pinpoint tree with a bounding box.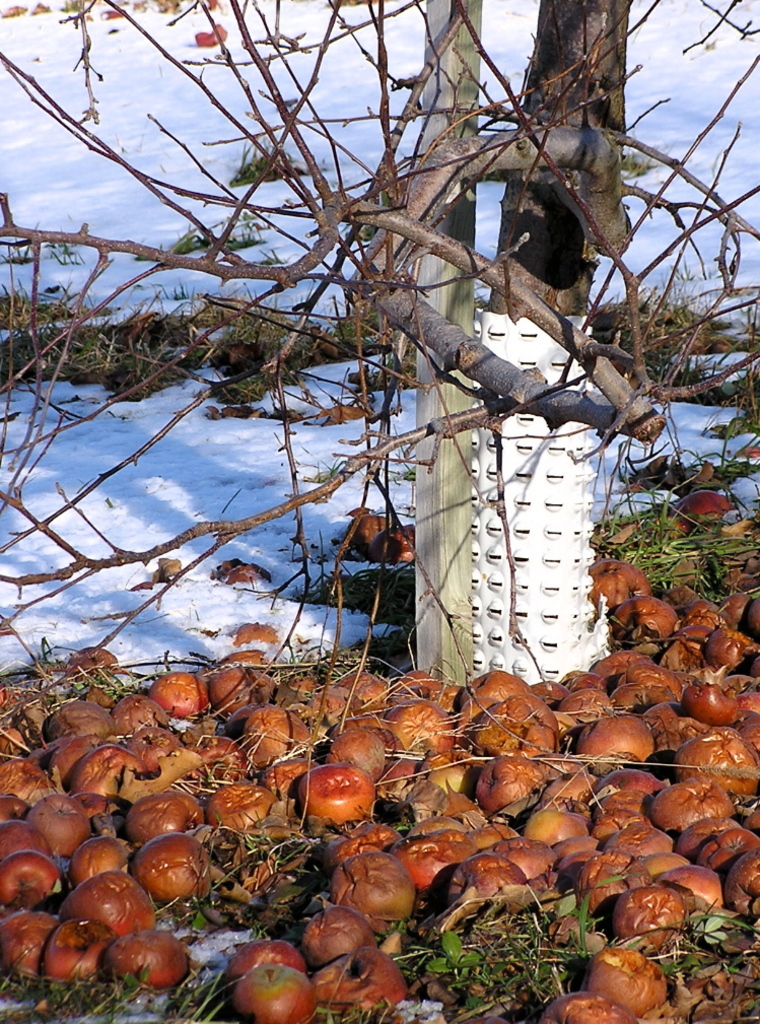
bbox=(0, 0, 759, 731).
